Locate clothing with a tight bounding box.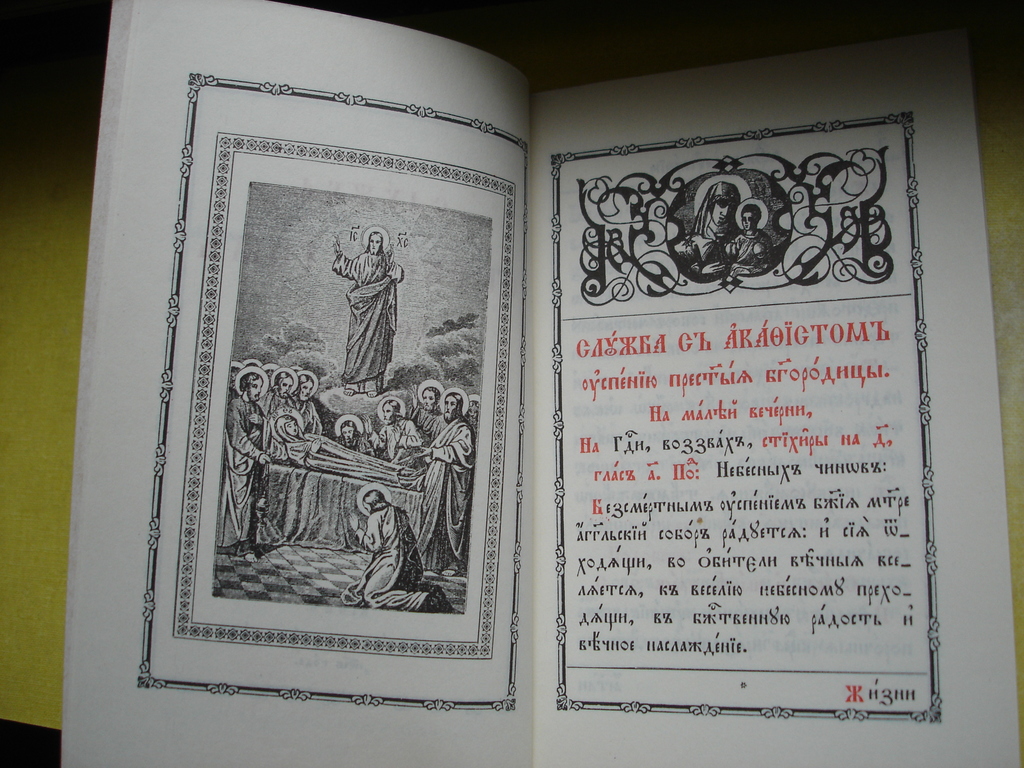
bbox(418, 414, 472, 574).
